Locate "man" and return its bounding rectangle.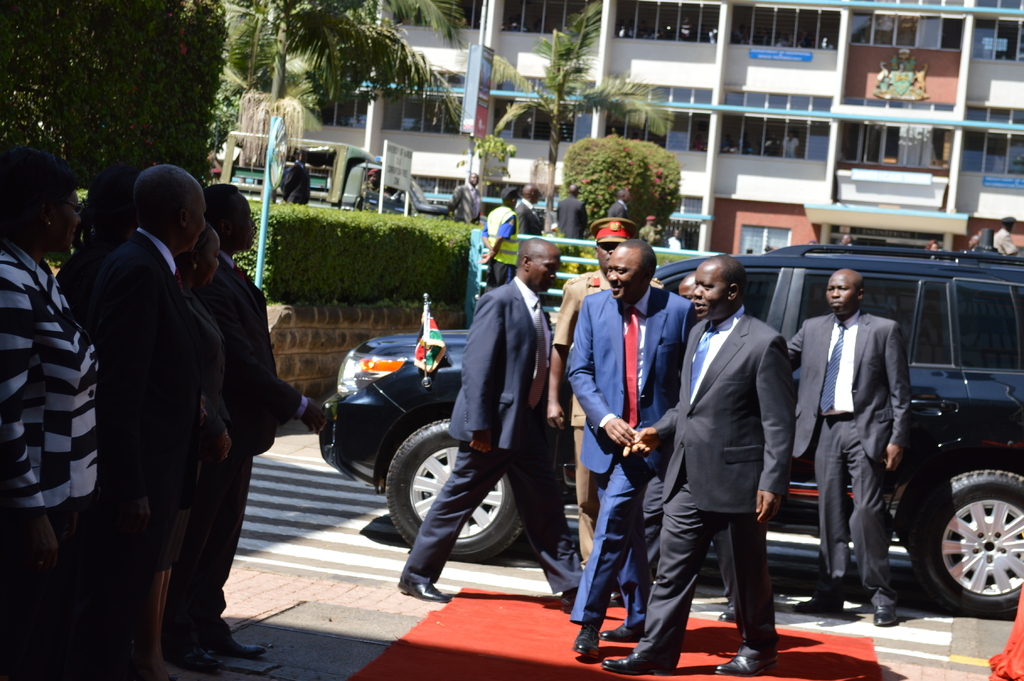
detection(163, 183, 328, 655).
